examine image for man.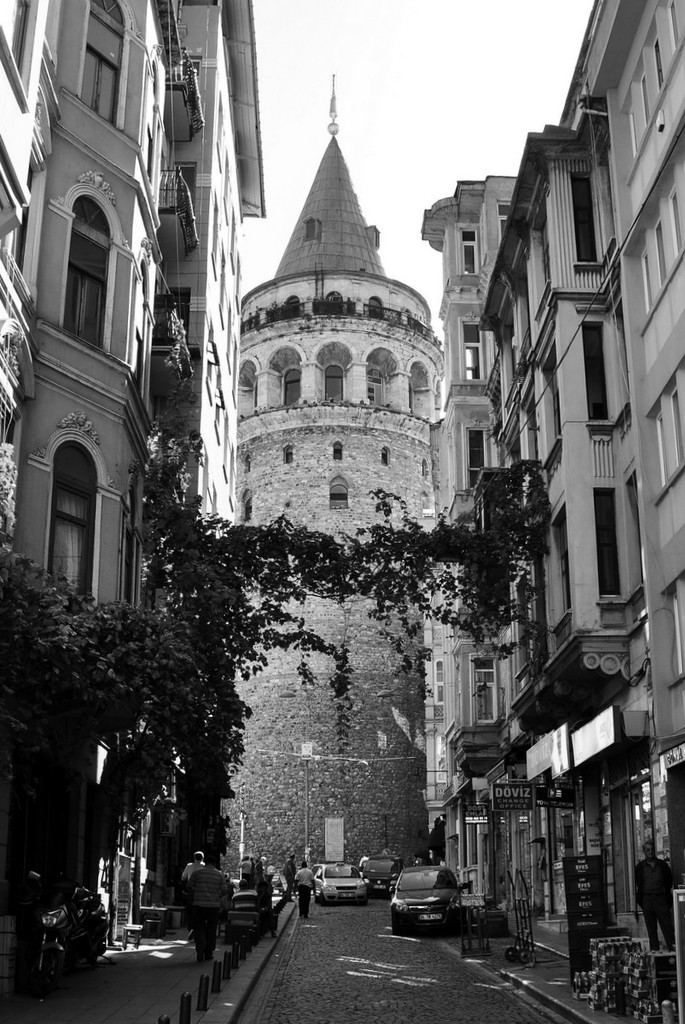
Examination result: BBox(294, 860, 316, 919).
